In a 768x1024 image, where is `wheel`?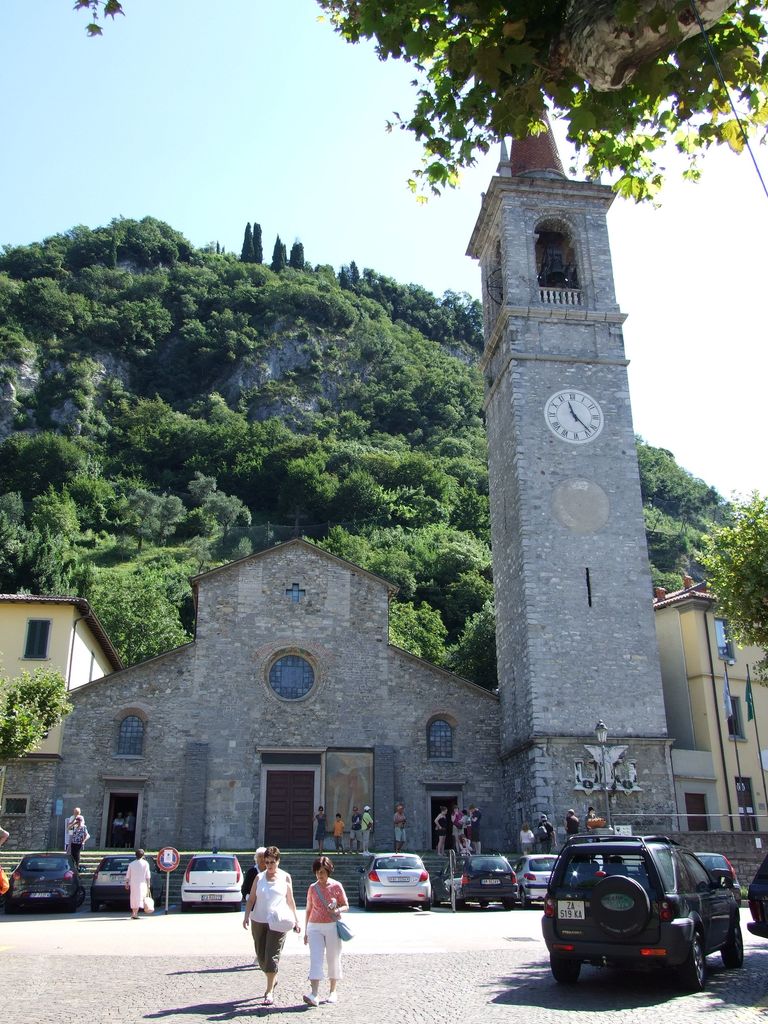
551/960/582/981.
